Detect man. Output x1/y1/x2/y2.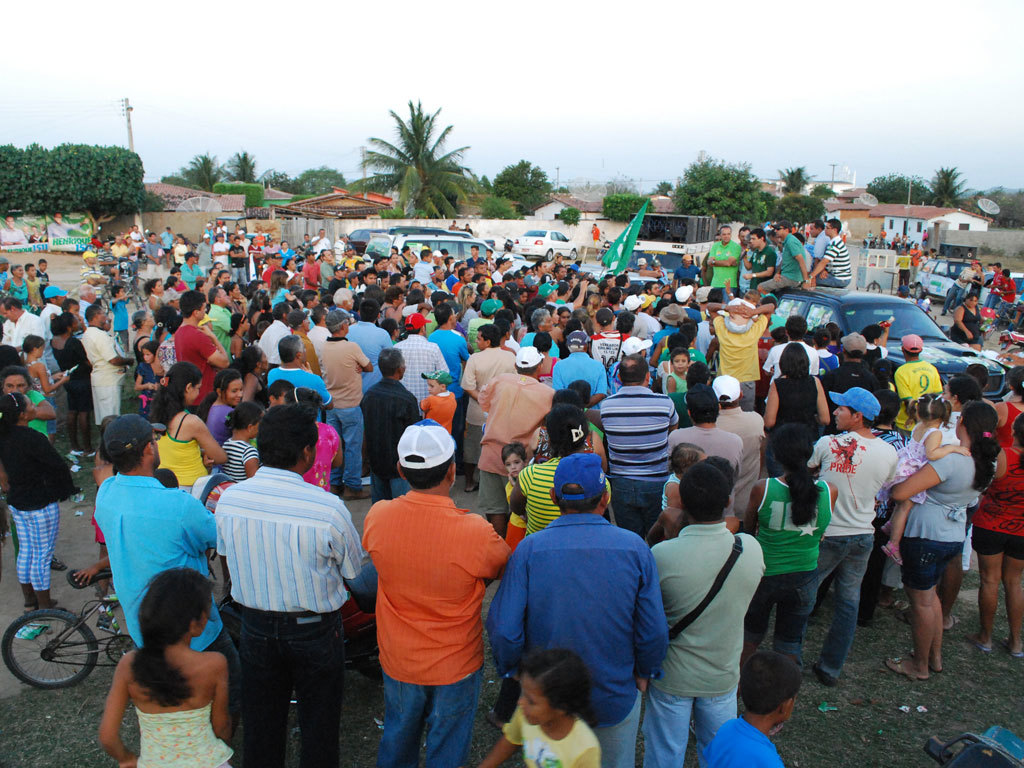
602/350/681/532.
